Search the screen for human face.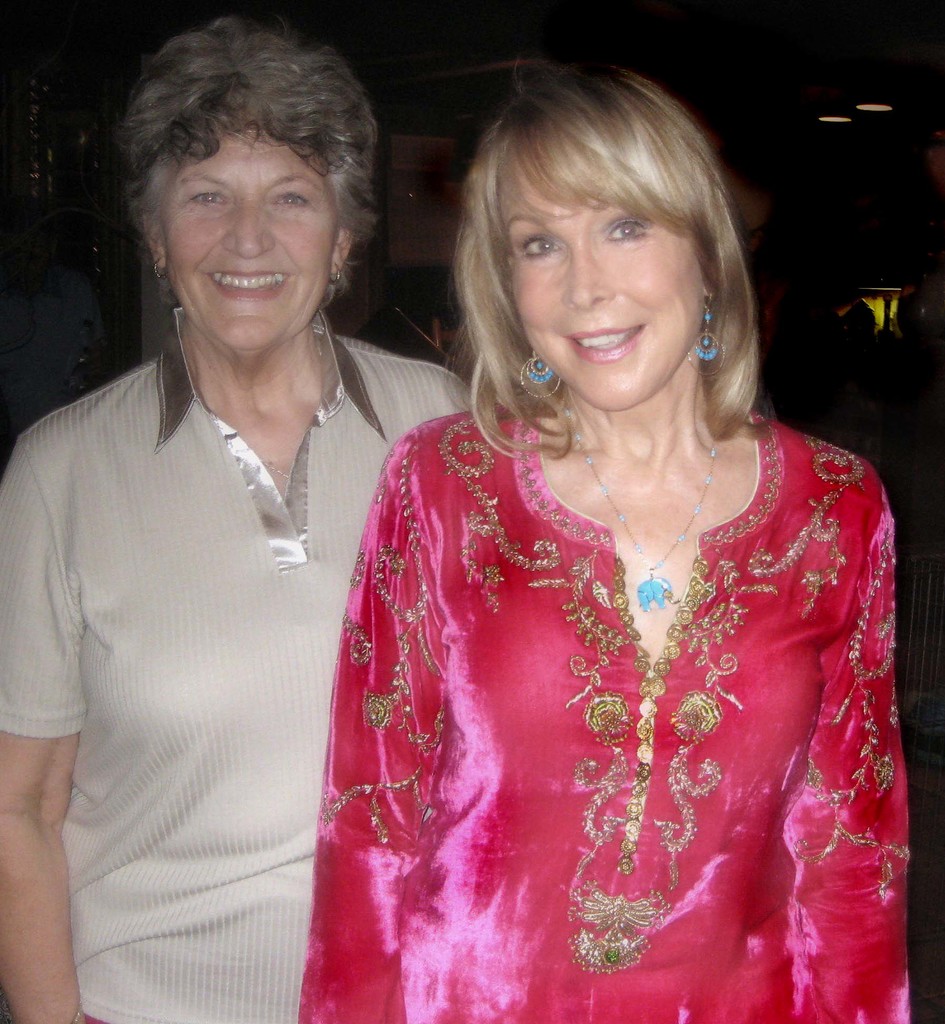
Found at {"left": 493, "top": 149, "right": 706, "bottom": 403}.
